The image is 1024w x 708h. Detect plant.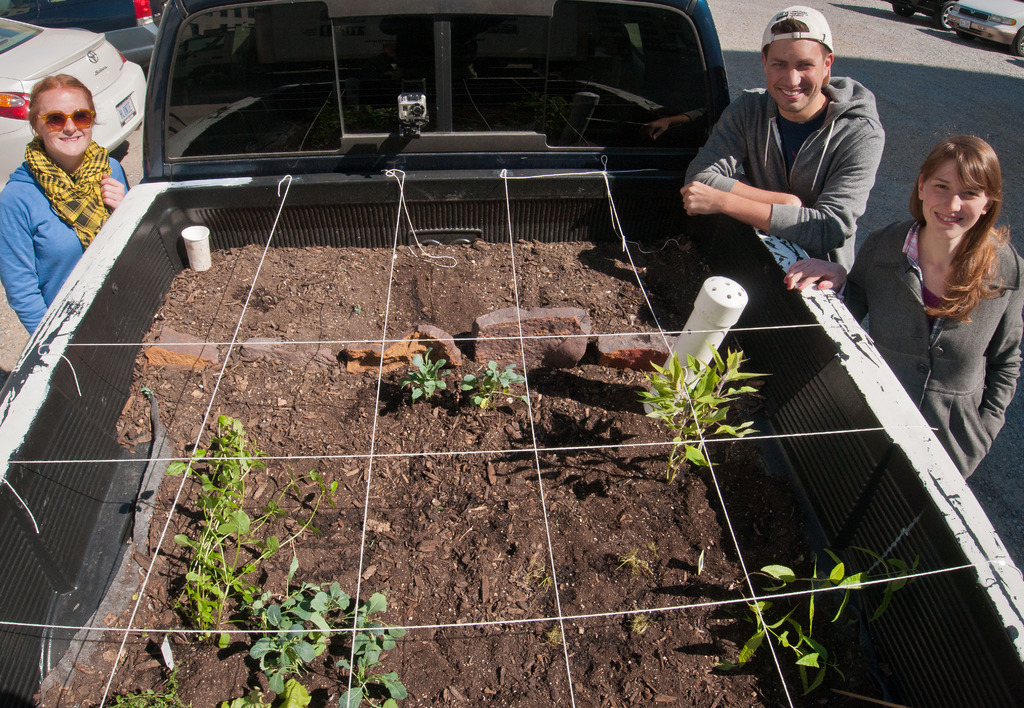
Detection: x1=694, y1=522, x2=931, y2=707.
